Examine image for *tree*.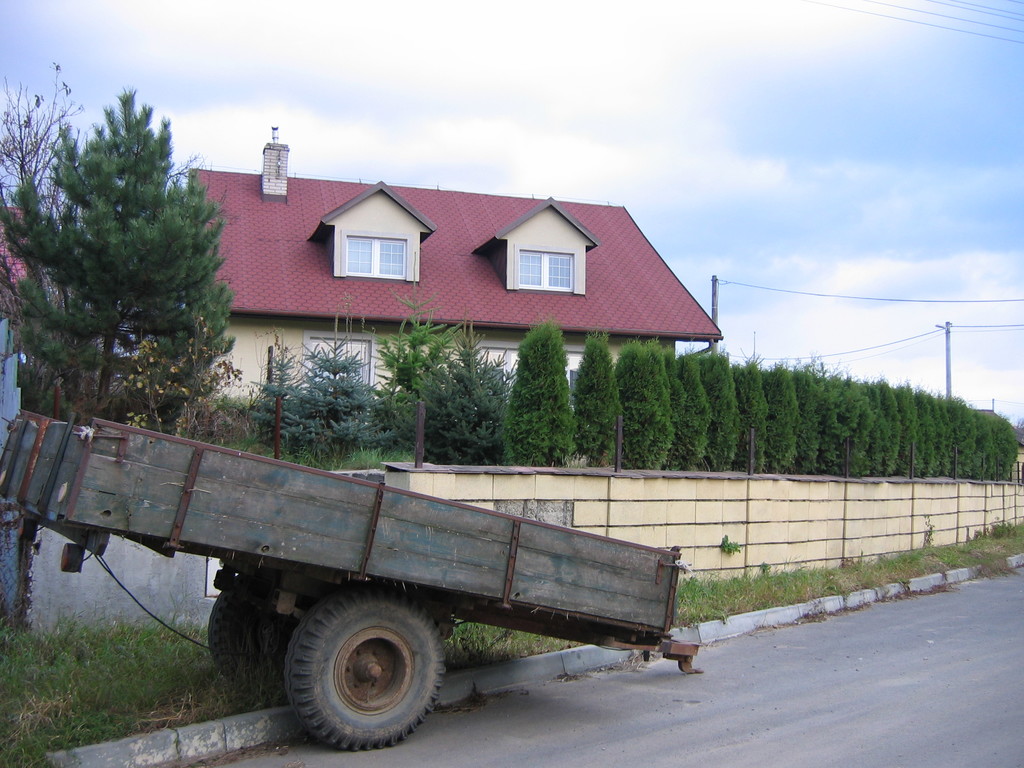
Examination result: locate(26, 82, 239, 445).
